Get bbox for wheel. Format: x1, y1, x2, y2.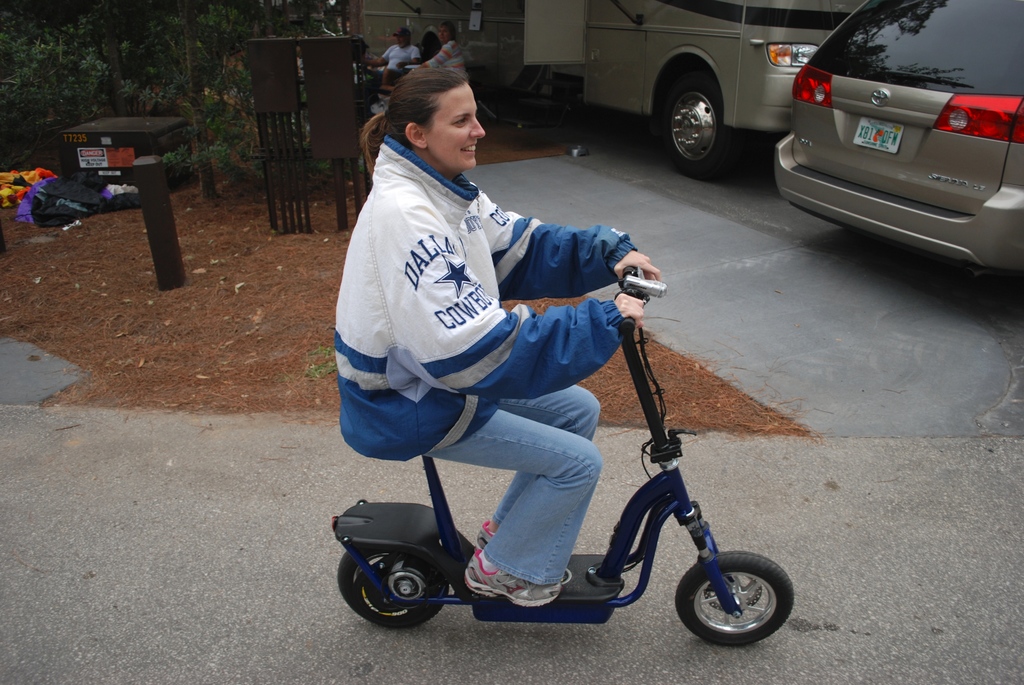
673, 548, 796, 647.
